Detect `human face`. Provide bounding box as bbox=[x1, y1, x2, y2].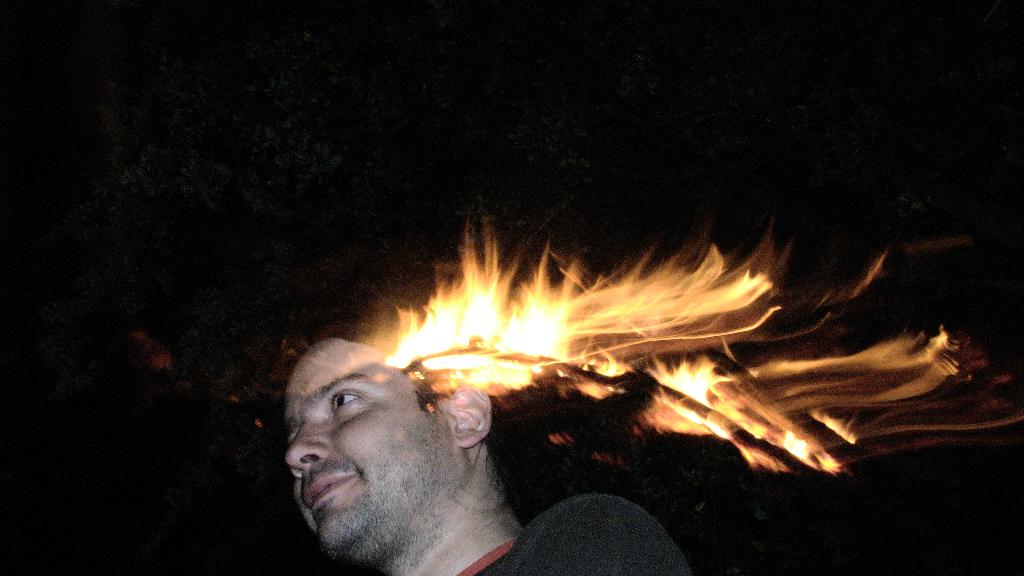
bbox=[284, 340, 452, 548].
